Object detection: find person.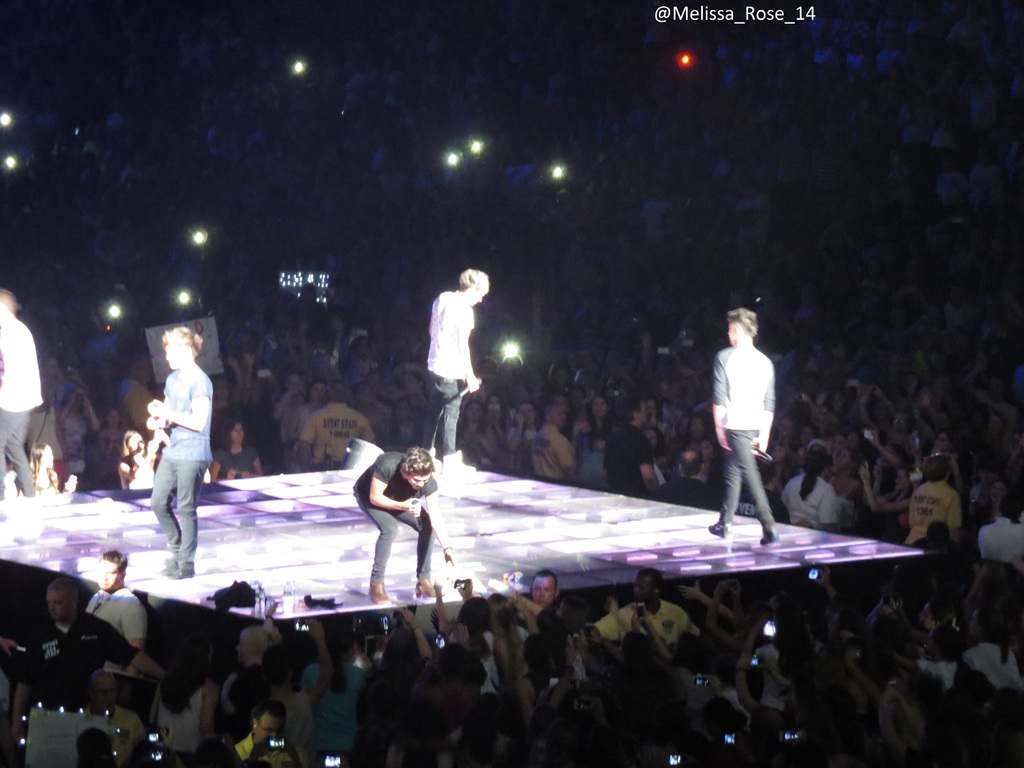
[696,308,783,552].
